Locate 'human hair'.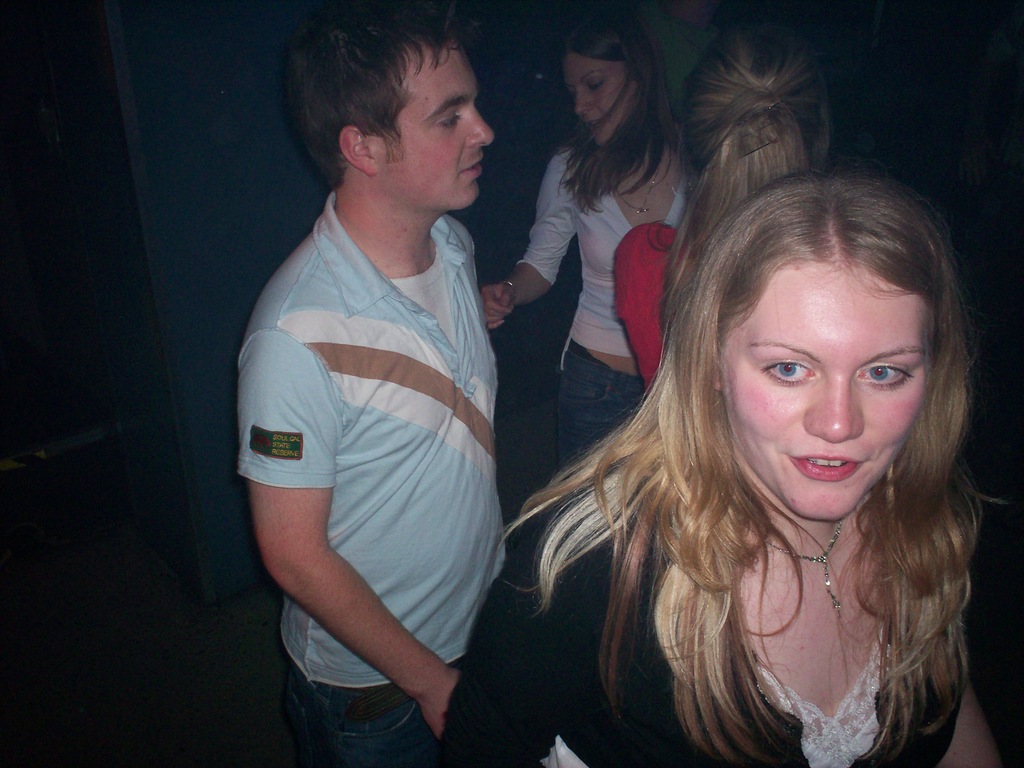
Bounding box: x1=540, y1=128, x2=987, y2=722.
